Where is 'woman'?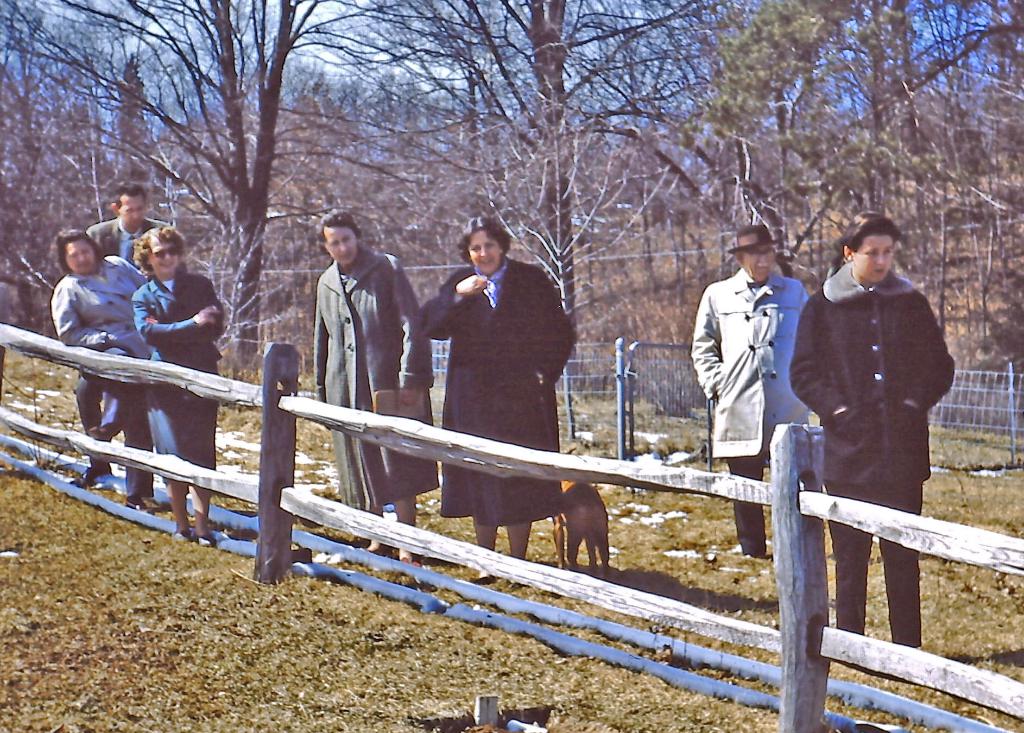
[x1=131, y1=225, x2=228, y2=545].
